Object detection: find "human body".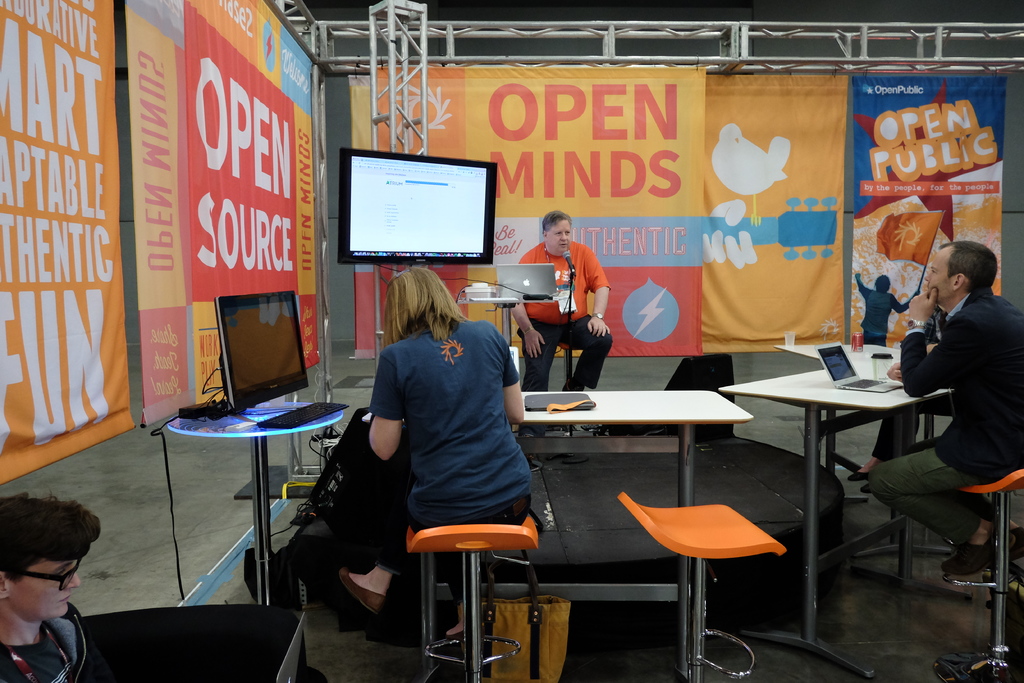
rect(855, 276, 923, 350).
